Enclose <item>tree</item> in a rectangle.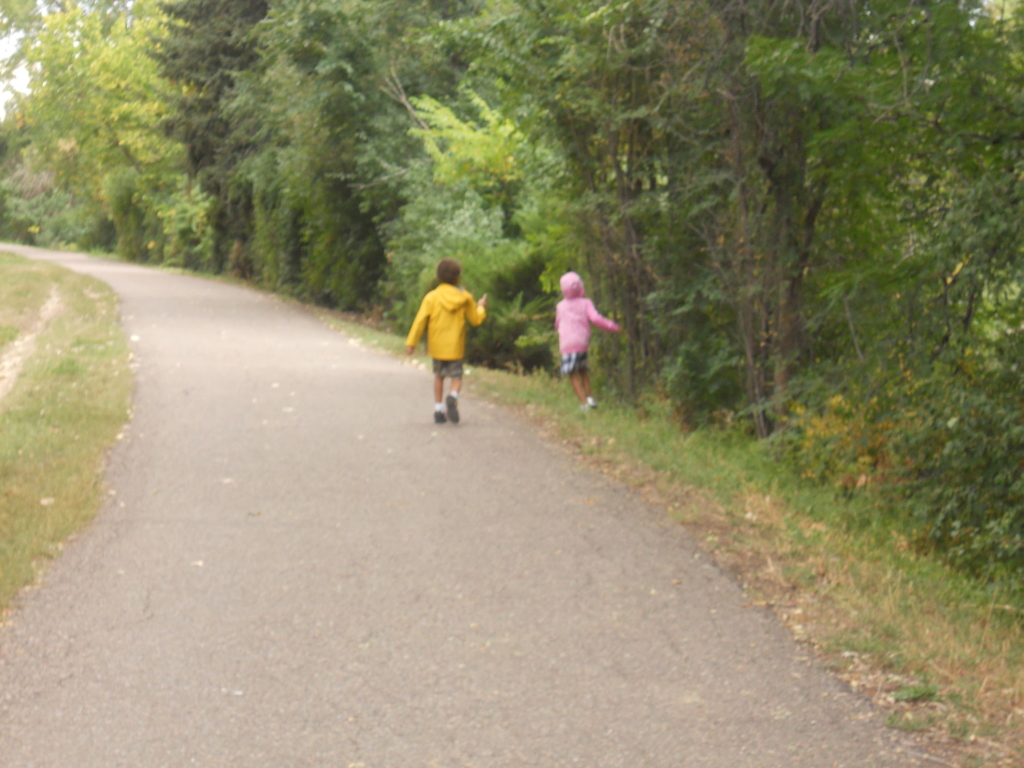
bbox(545, 0, 762, 381).
